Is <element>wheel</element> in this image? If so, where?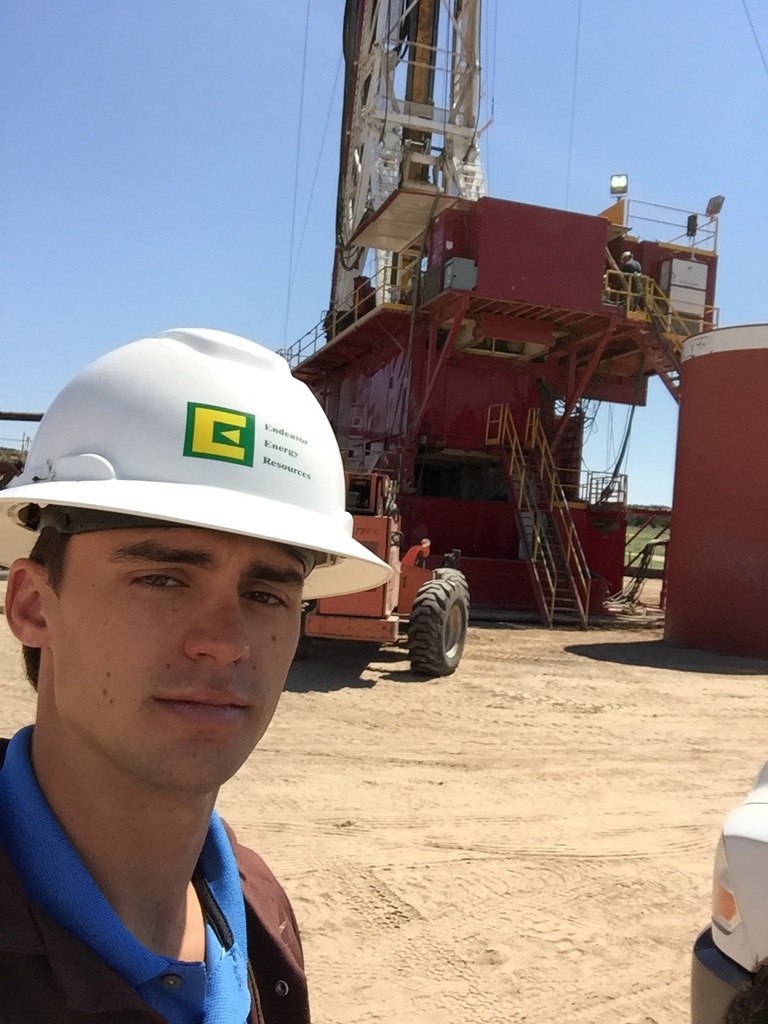
Yes, at 396,569,473,686.
